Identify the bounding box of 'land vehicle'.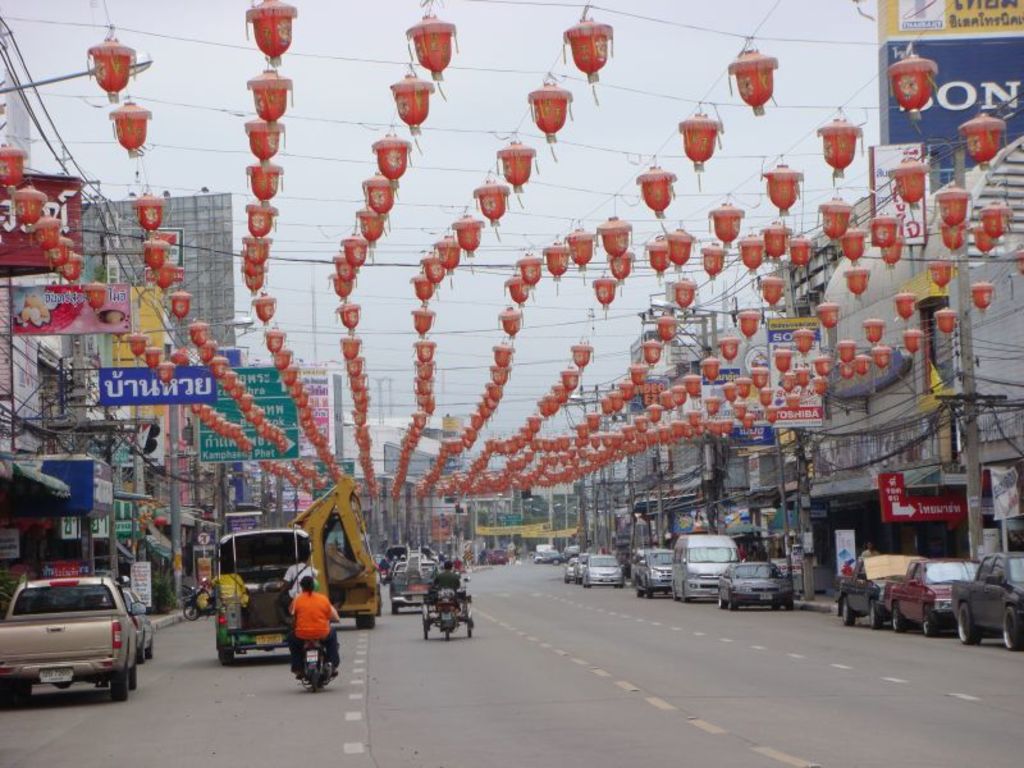
[x1=287, y1=472, x2=380, y2=631].
